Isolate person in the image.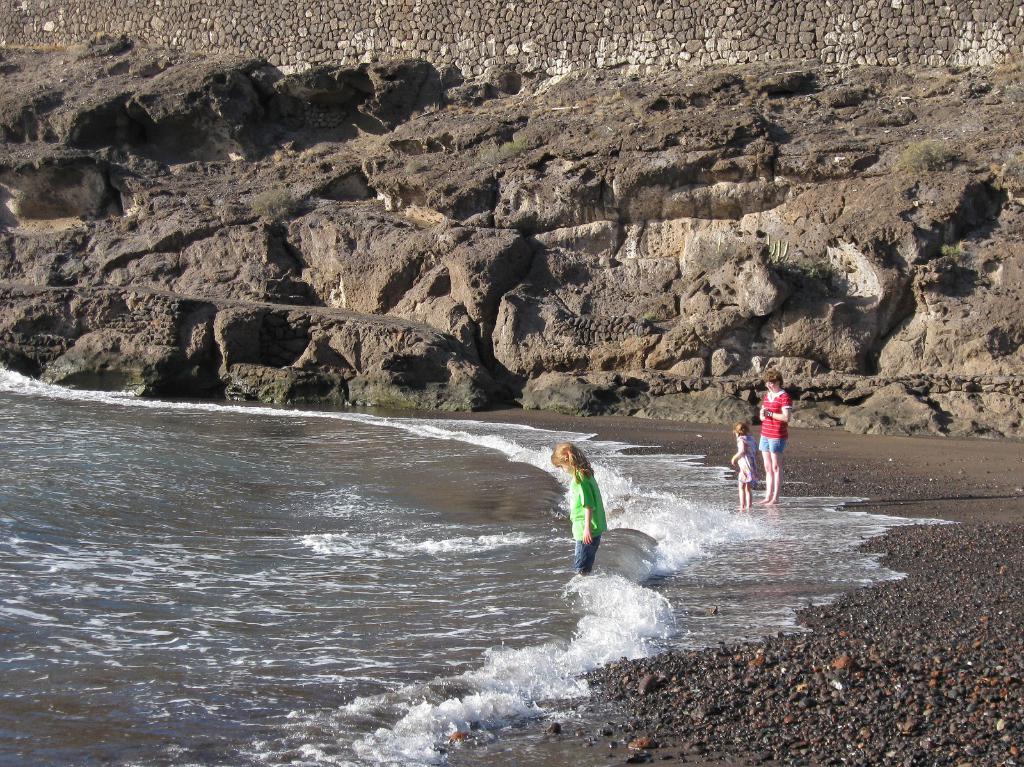
Isolated region: l=748, t=365, r=792, b=509.
